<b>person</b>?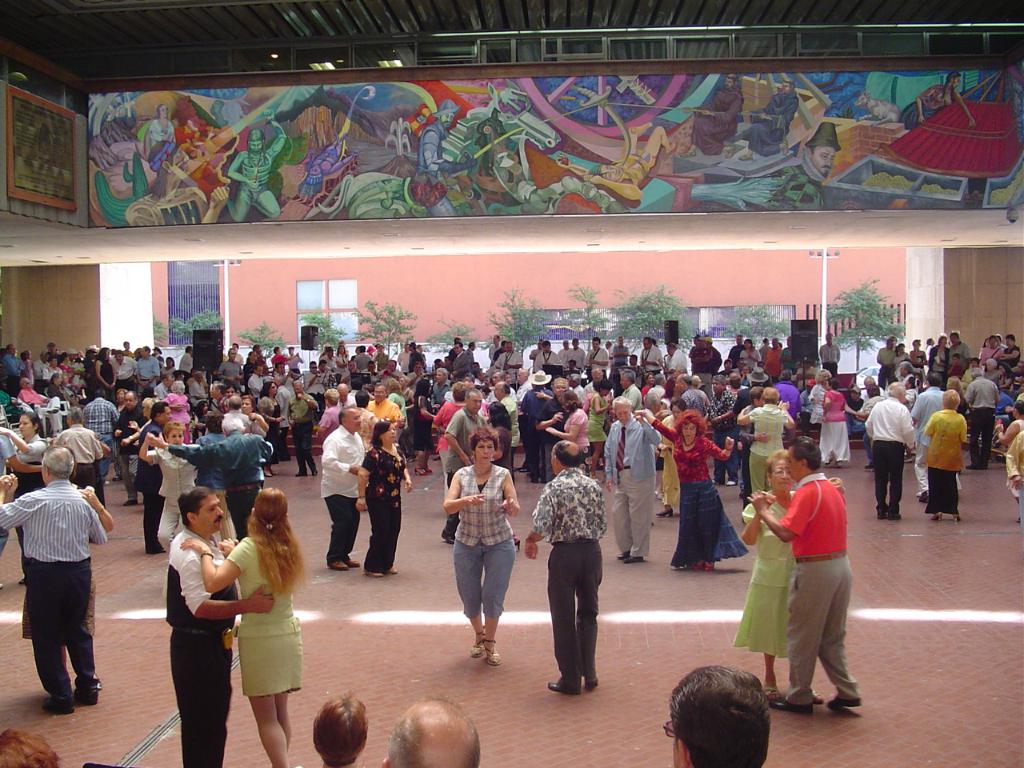
{"left": 662, "top": 666, "right": 774, "bottom": 767}
